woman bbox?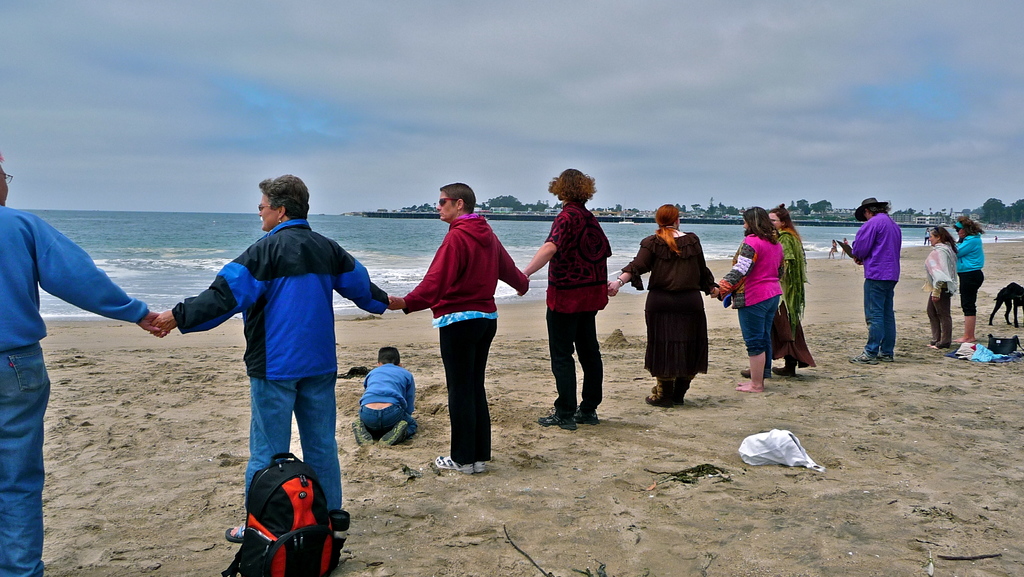
{"x1": 601, "y1": 197, "x2": 714, "y2": 406}
